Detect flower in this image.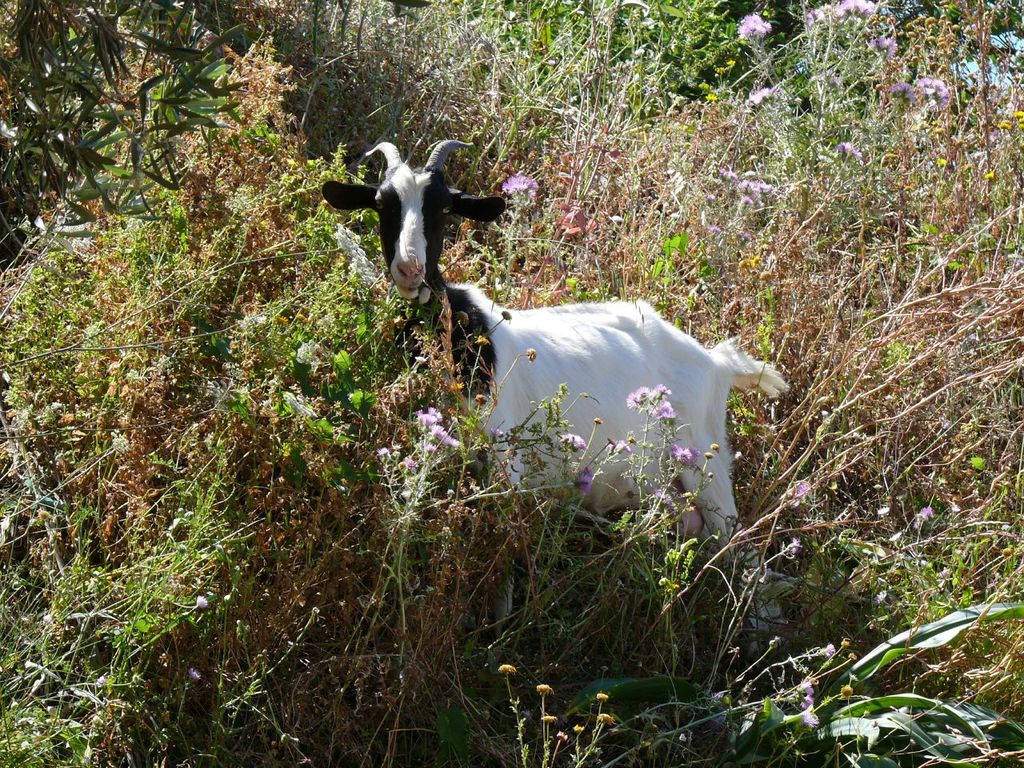
Detection: box=[870, 36, 898, 58].
